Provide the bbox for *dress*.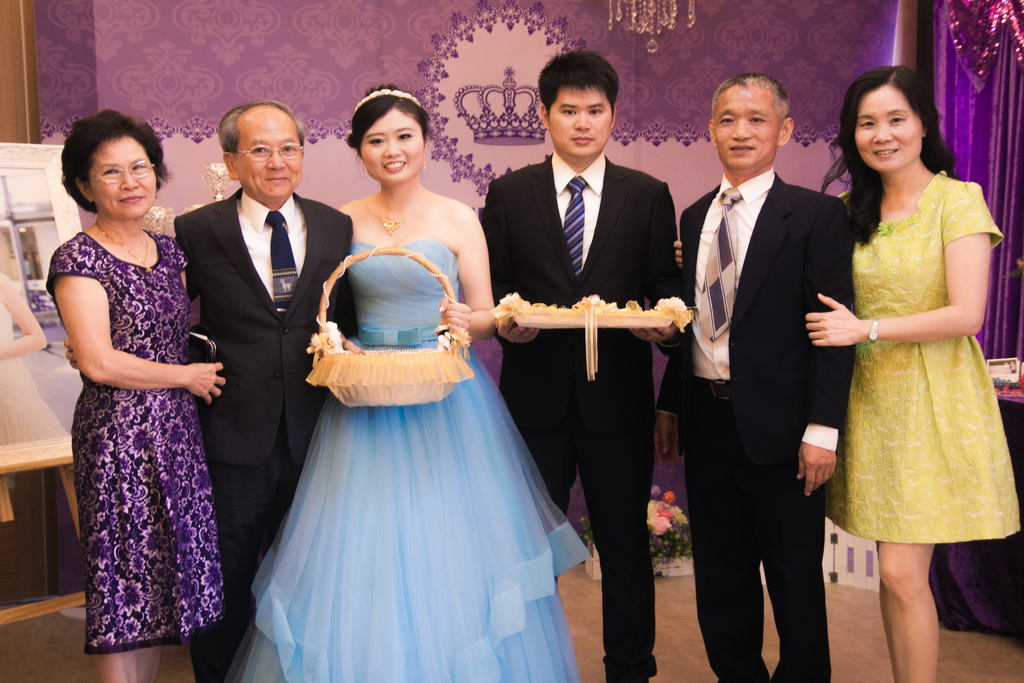
<bbox>223, 236, 594, 682</bbox>.
